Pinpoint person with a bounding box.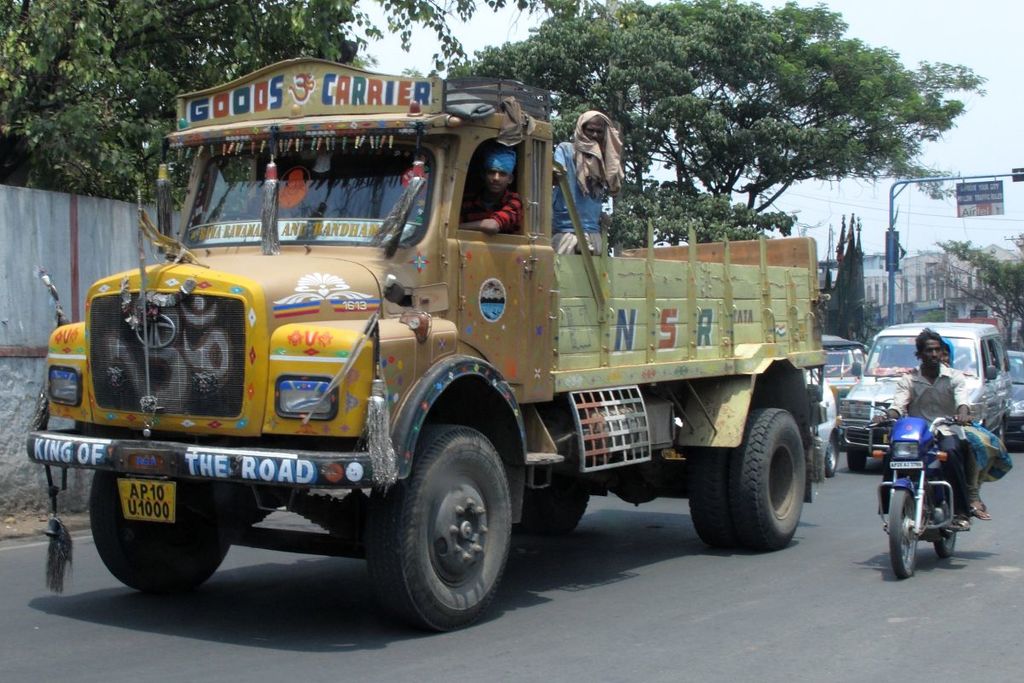
BBox(549, 108, 626, 249).
